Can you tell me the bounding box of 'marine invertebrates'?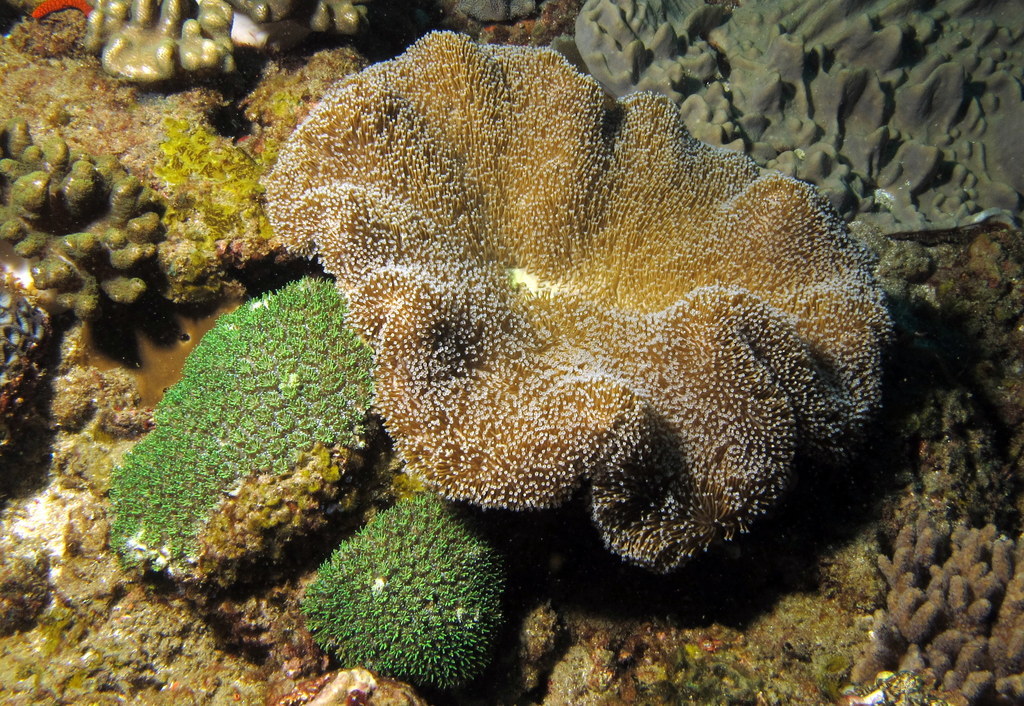
291/480/510/705.
